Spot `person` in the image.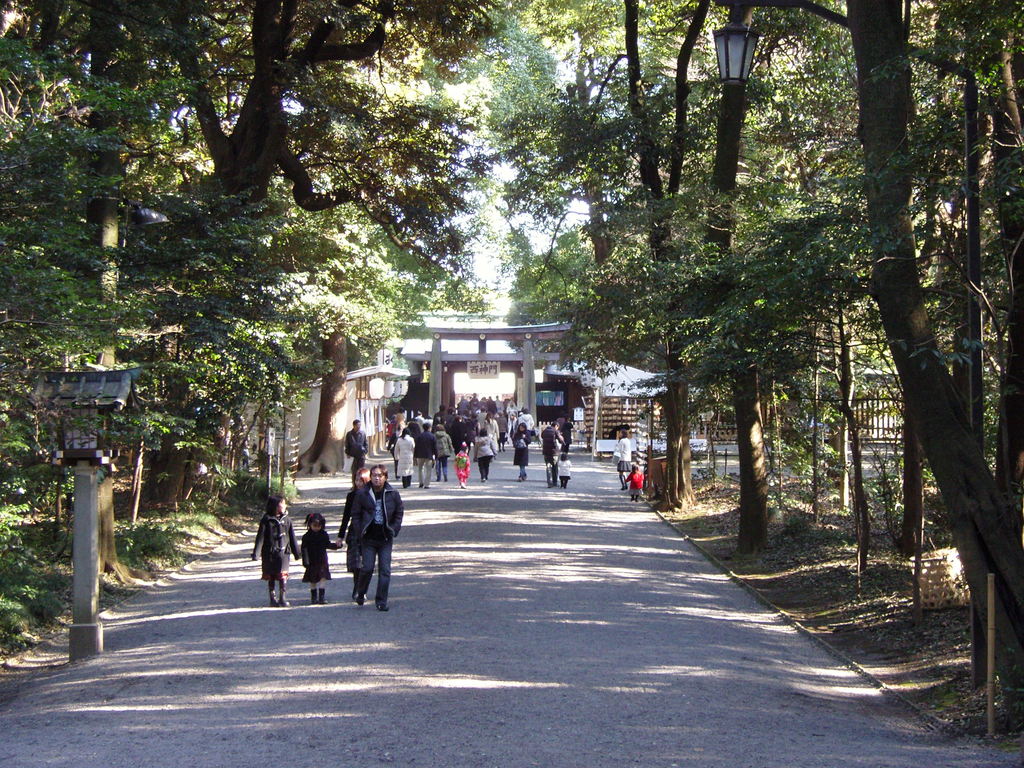
`person` found at <bbox>354, 463, 403, 611</bbox>.
